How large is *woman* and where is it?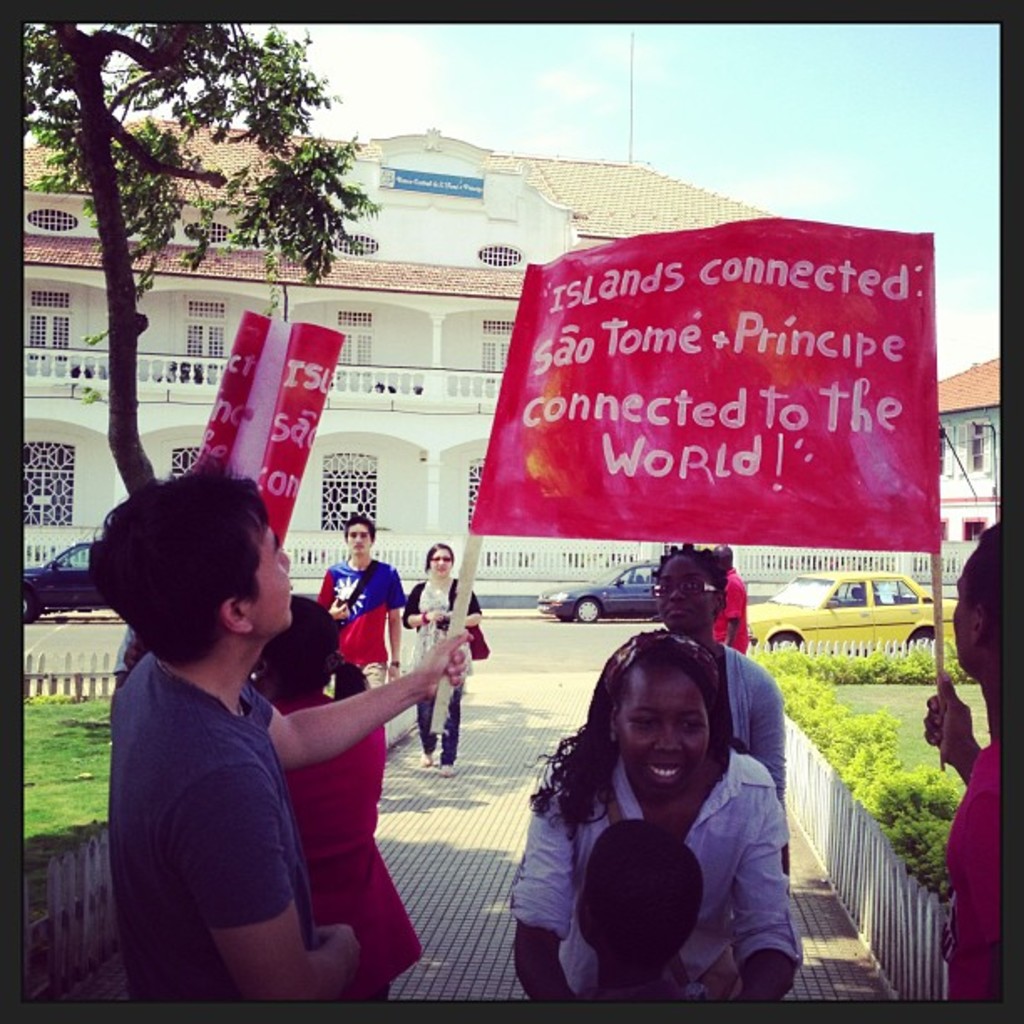
Bounding box: box=[253, 602, 408, 1011].
